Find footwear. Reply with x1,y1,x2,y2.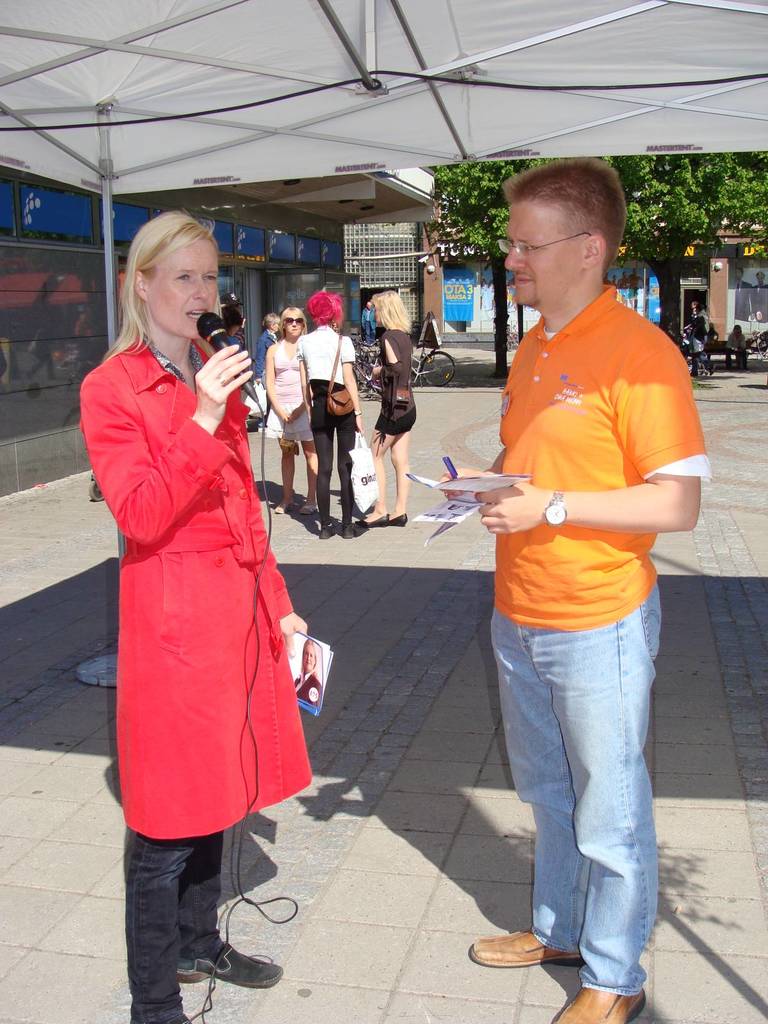
296,497,314,518.
